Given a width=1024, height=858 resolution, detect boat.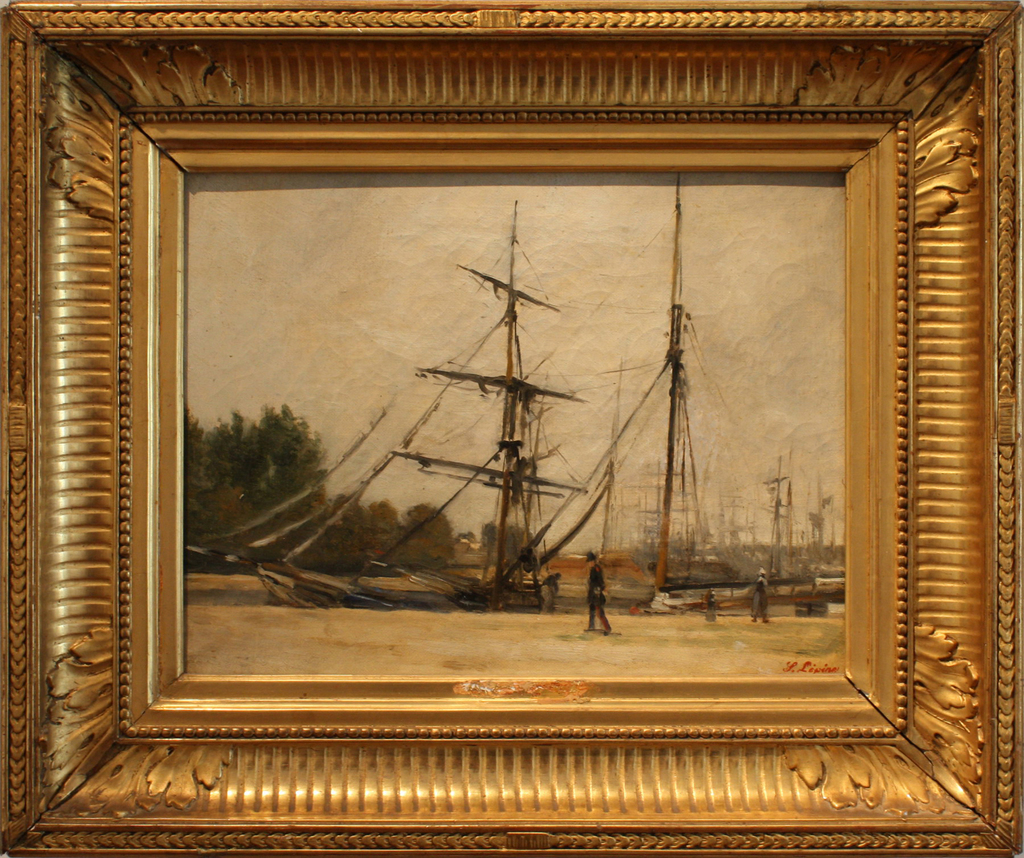
250/197/580/617.
